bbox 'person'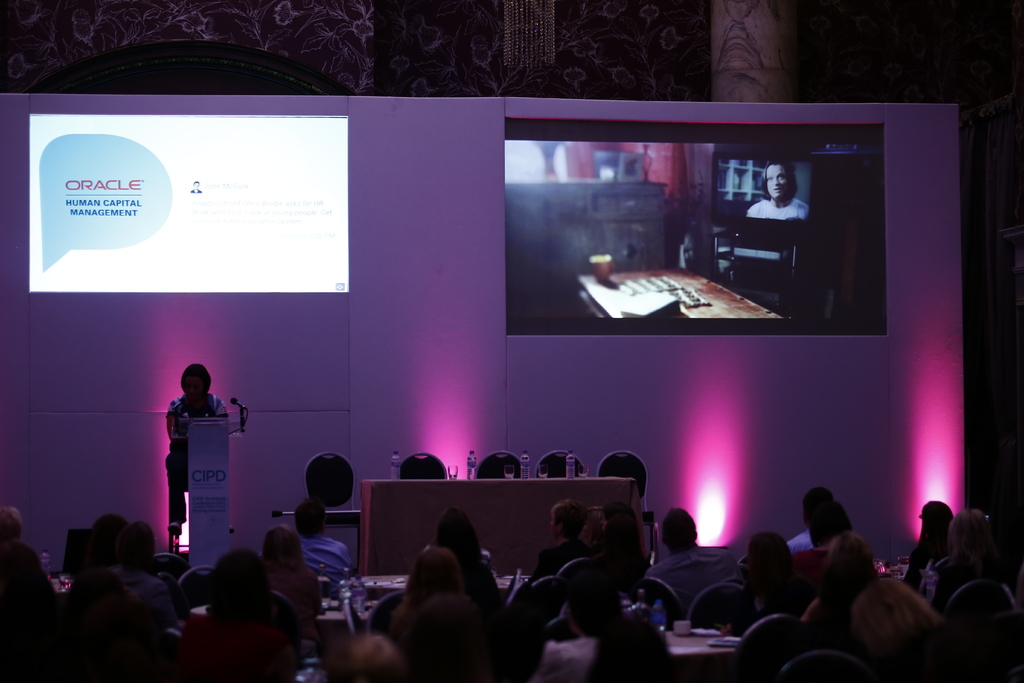
[525, 573, 645, 682]
